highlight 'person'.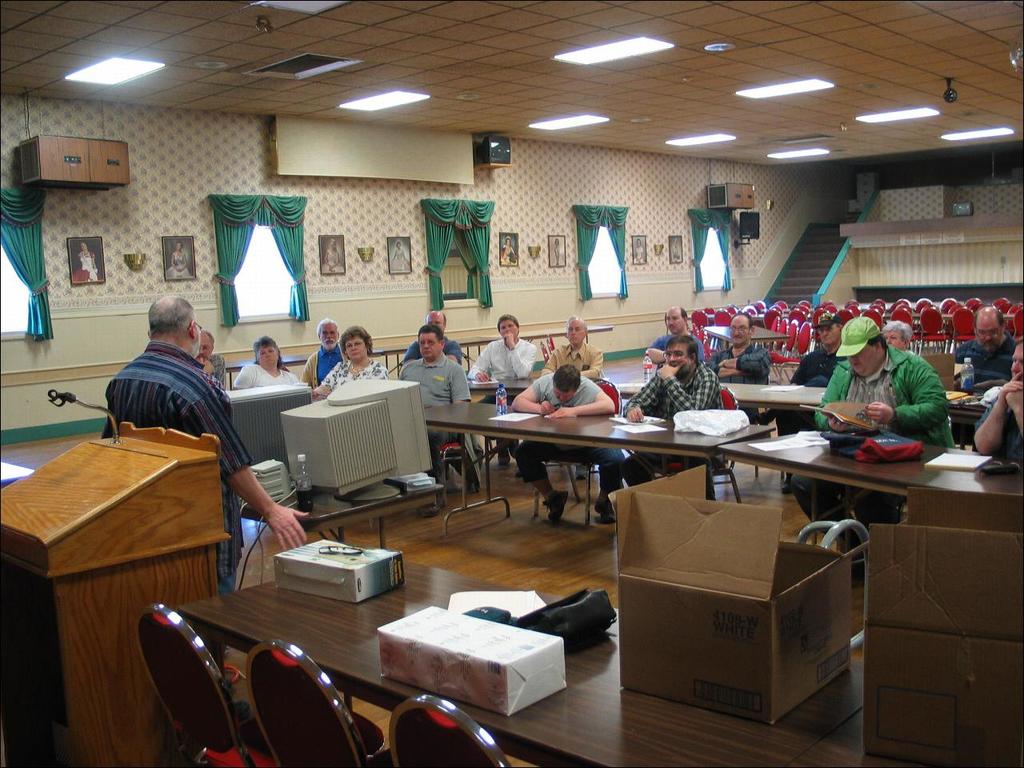
Highlighted region: (x1=93, y1=286, x2=310, y2=596).
